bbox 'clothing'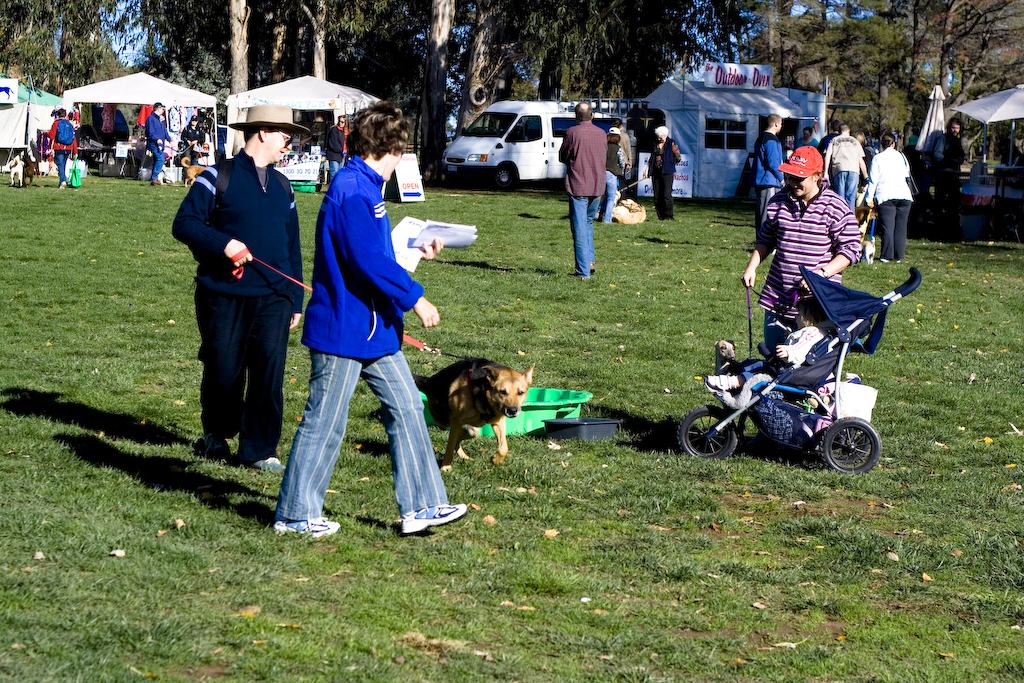
[559,121,610,274]
